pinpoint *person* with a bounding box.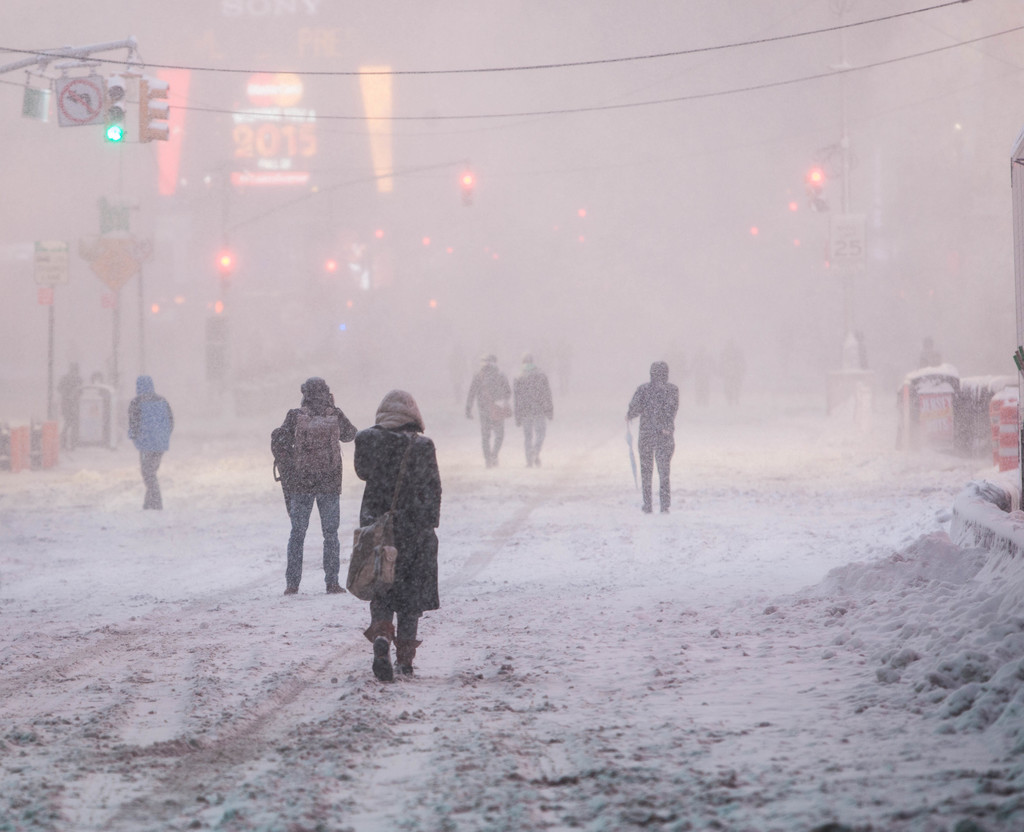
pyautogui.locateOnScreen(124, 376, 170, 504).
